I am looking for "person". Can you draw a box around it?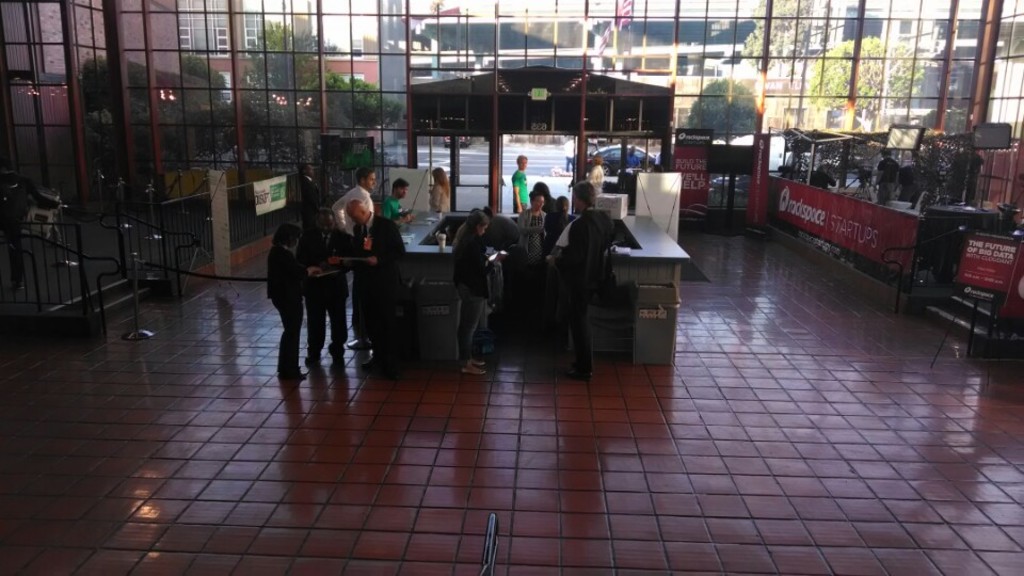
Sure, the bounding box is Rect(429, 166, 452, 213).
